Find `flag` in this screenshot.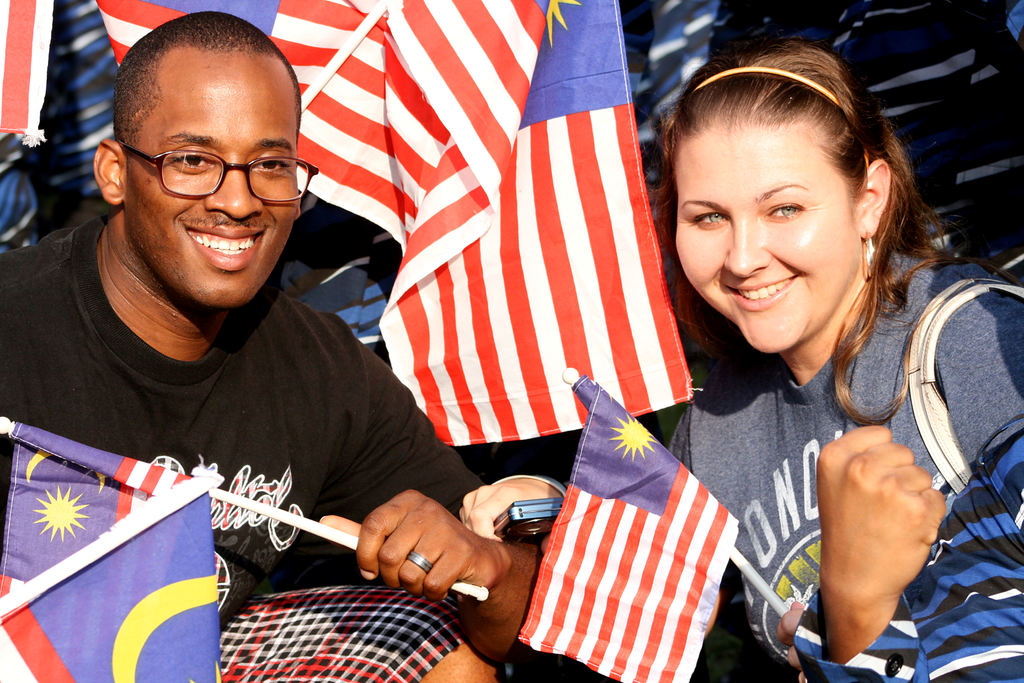
The bounding box for `flag` is rect(1, 0, 62, 147).
